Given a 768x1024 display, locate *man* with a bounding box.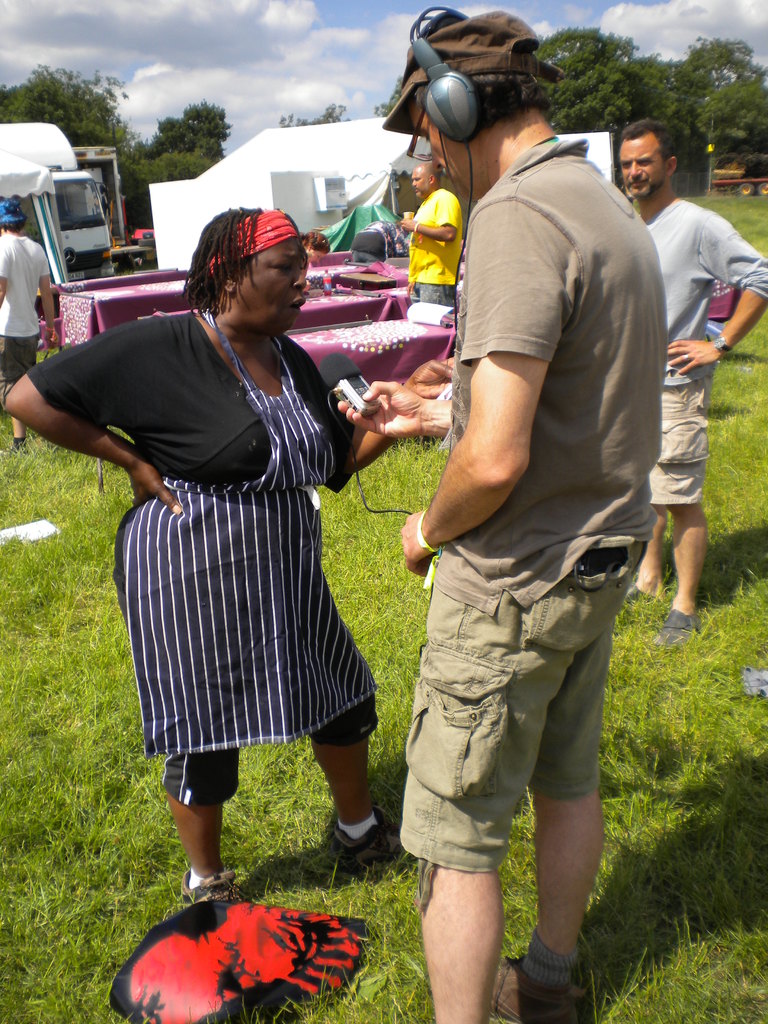
Located: 0, 202, 58, 460.
